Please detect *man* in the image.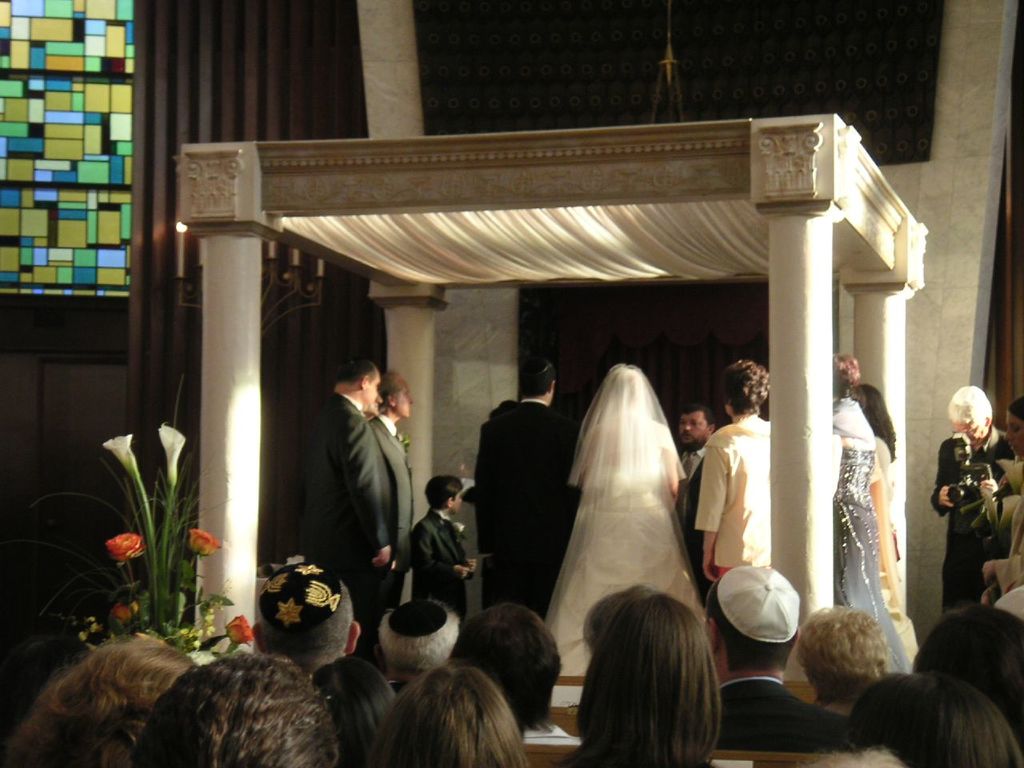
[left=473, top=346, right=582, bottom=616].
